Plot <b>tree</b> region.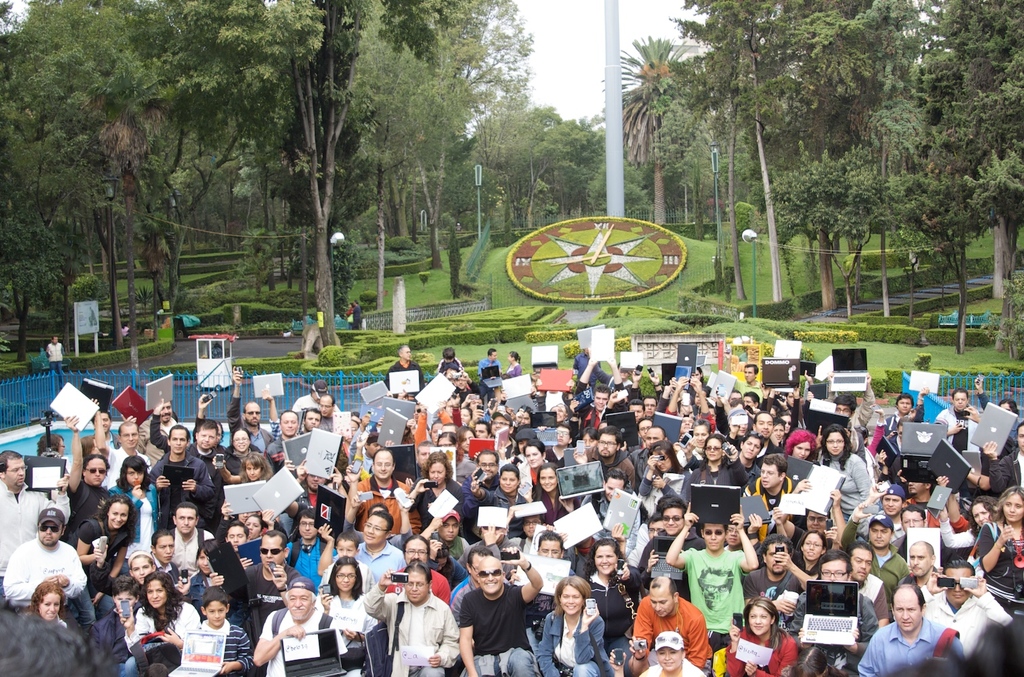
Plotted at (0, 0, 534, 380).
